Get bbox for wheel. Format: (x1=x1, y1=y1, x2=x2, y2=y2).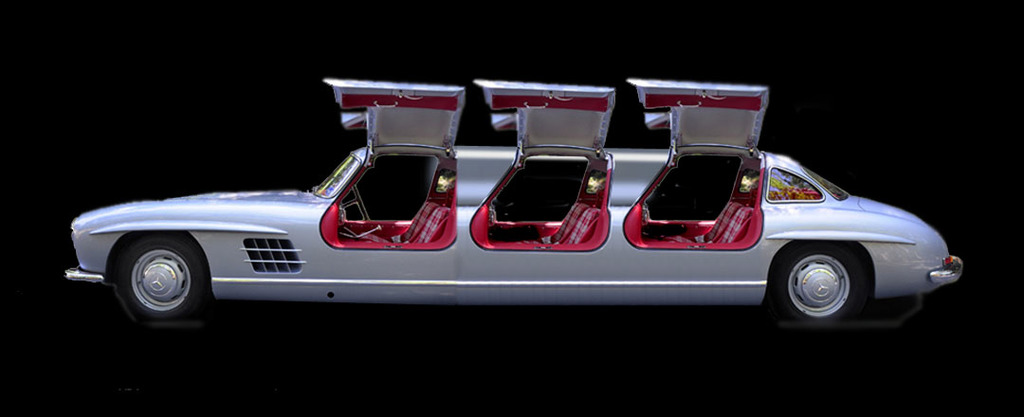
(x1=103, y1=228, x2=217, y2=335).
